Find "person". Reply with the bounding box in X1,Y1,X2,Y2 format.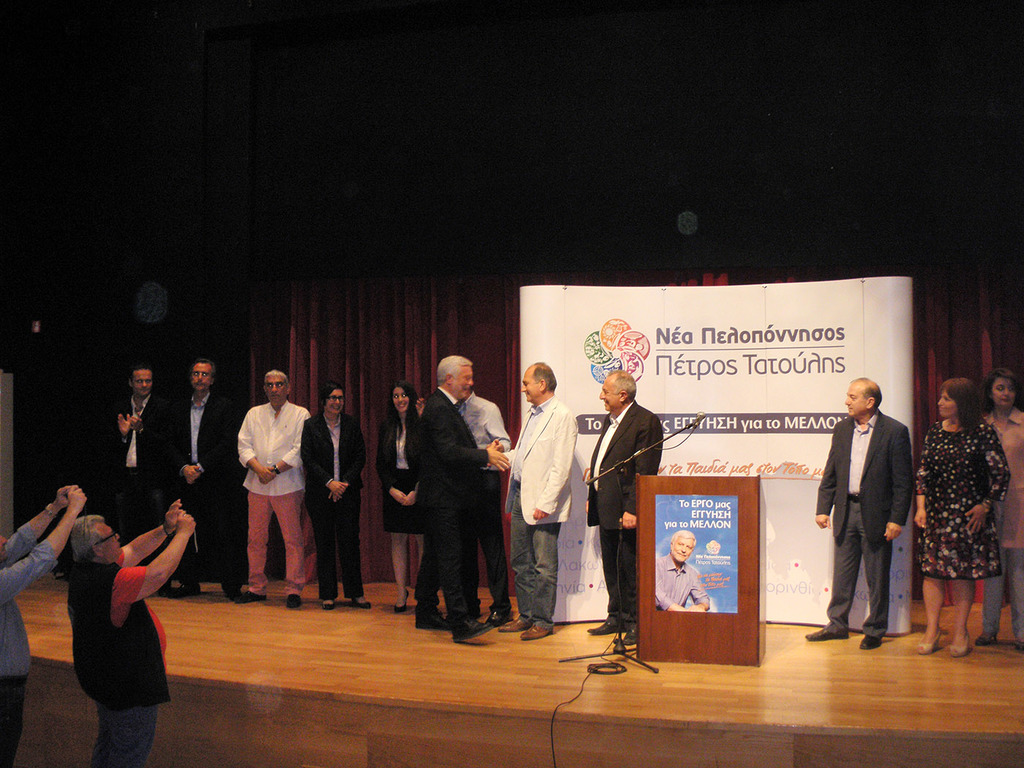
451,384,514,620.
